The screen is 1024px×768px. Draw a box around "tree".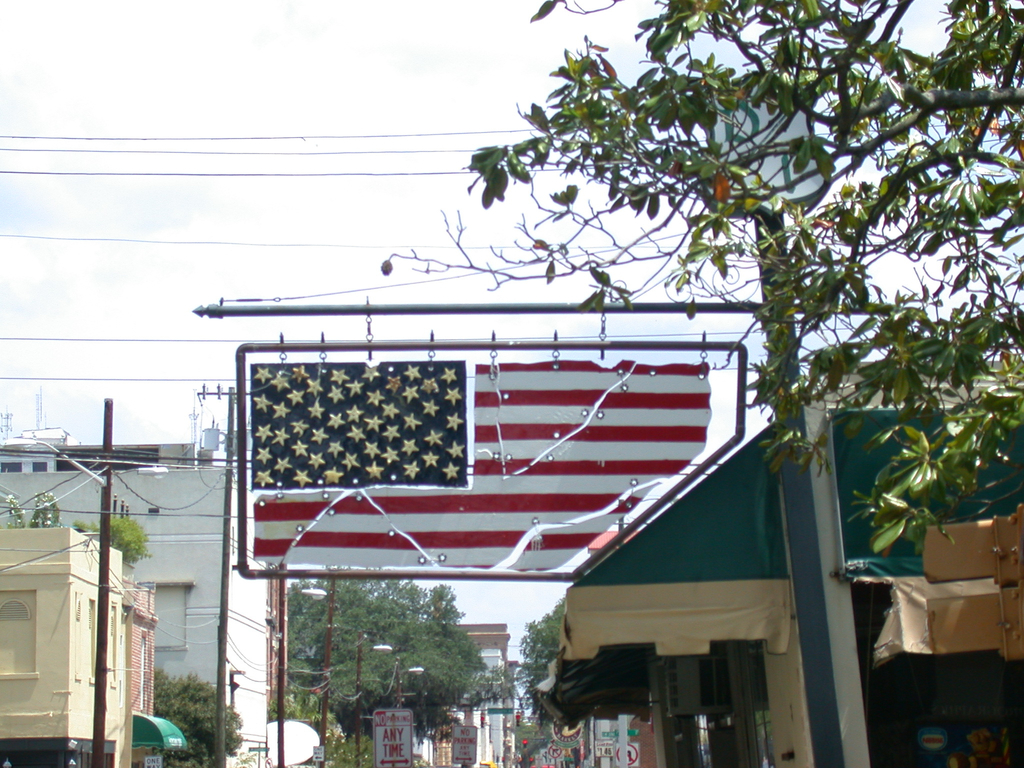
(382,0,1023,554).
